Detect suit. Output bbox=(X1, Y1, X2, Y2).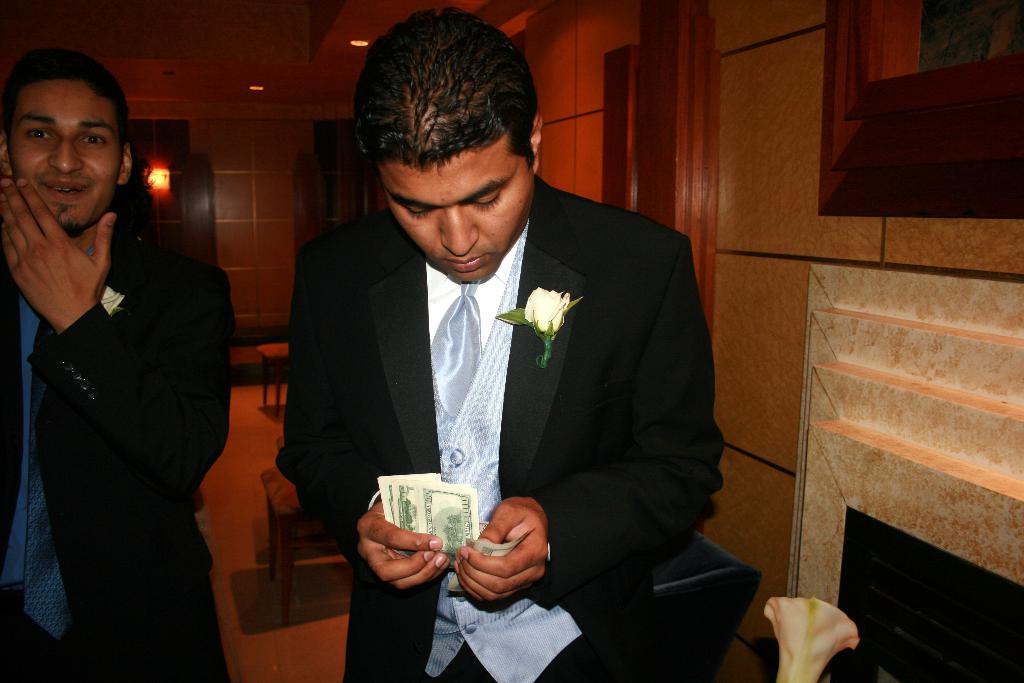
bbox=(1, 220, 236, 682).
